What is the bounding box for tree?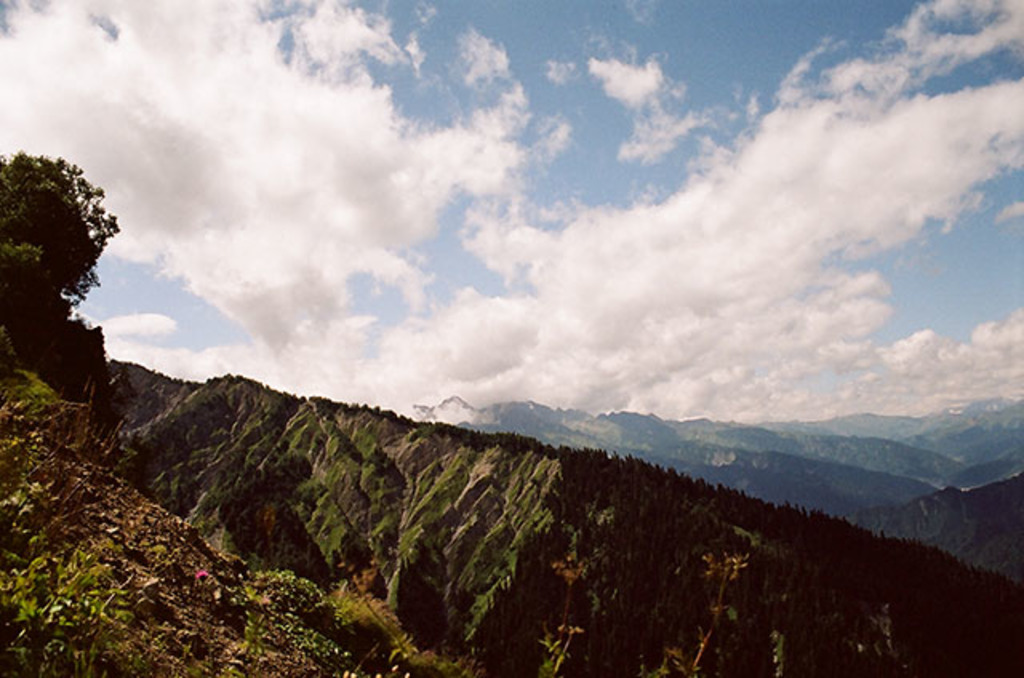
<bbox>11, 139, 130, 425</bbox>.
